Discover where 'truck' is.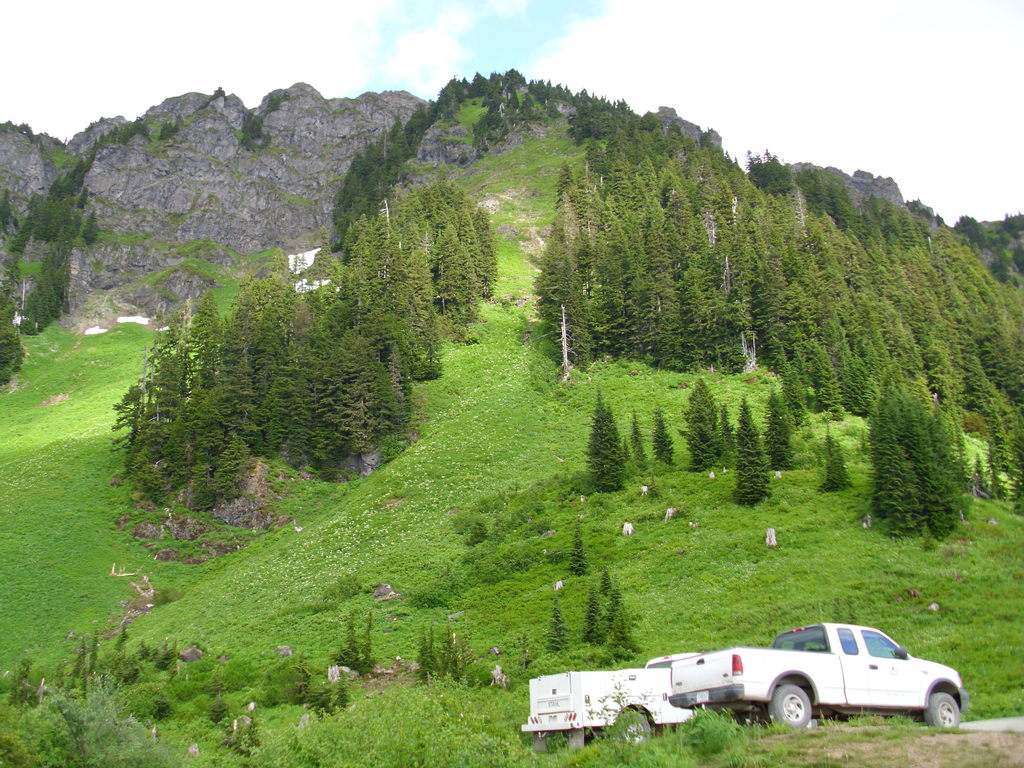
Discovered at [556,629,994,746].
